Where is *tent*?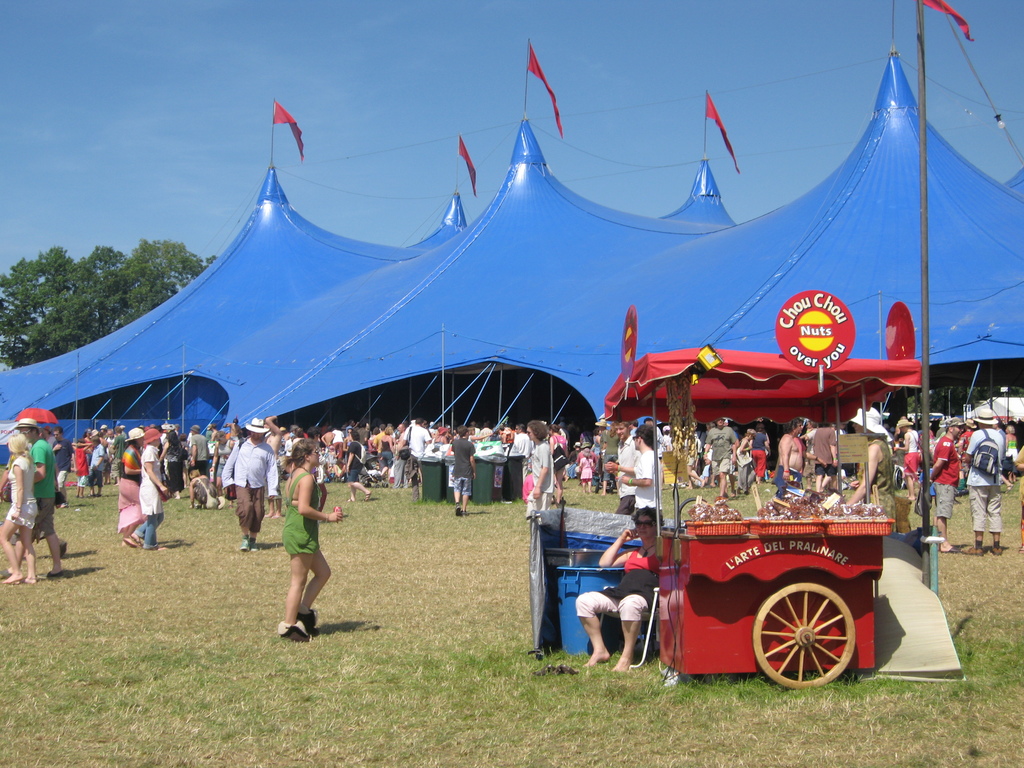
{"x1": 425, "y1": 198, "x2": 476, "y2": 253}.
